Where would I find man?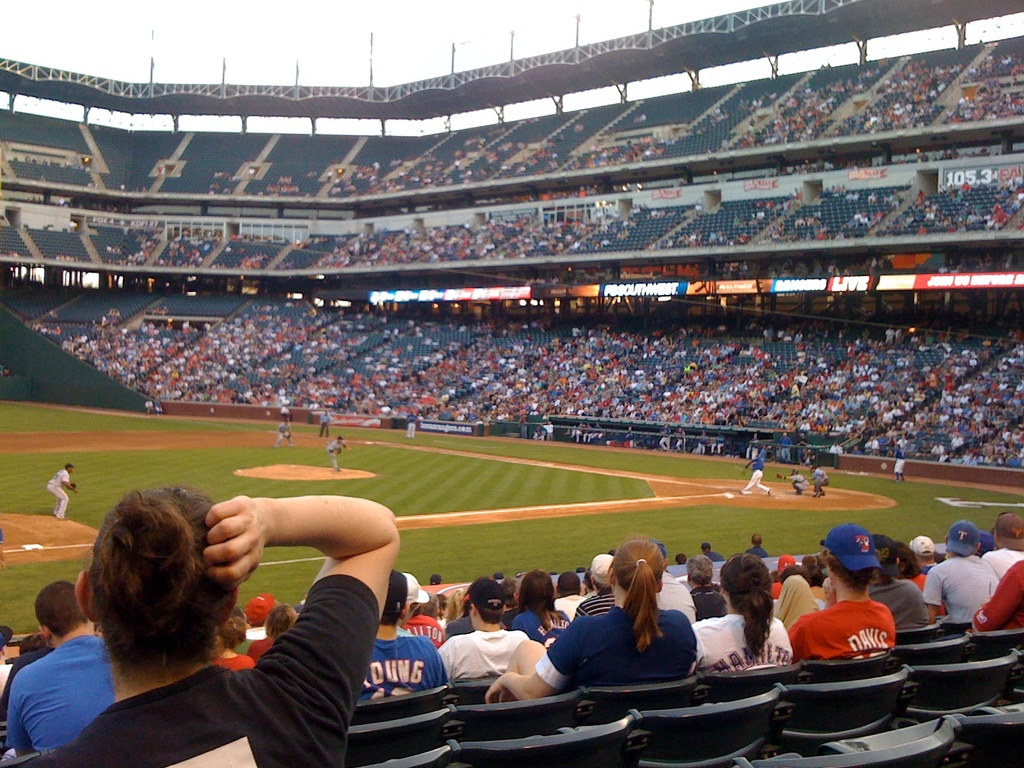
At region(913, 535, 934, 570).
